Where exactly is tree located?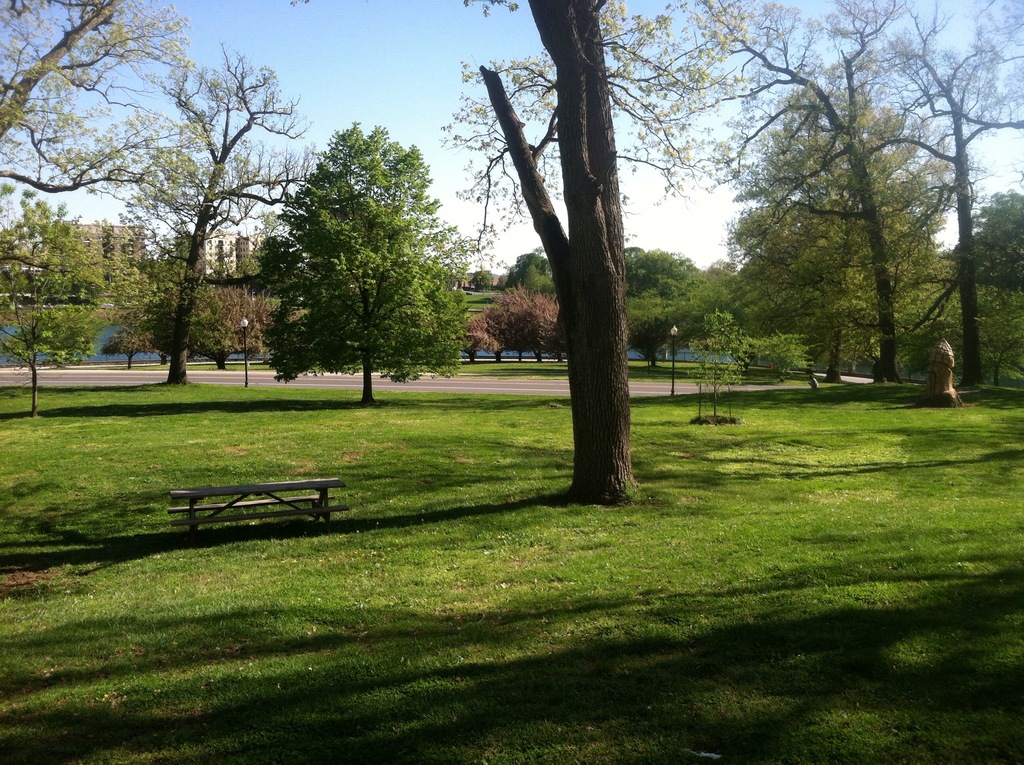
Its bounding box is detection(0, 0, 212, 356).
